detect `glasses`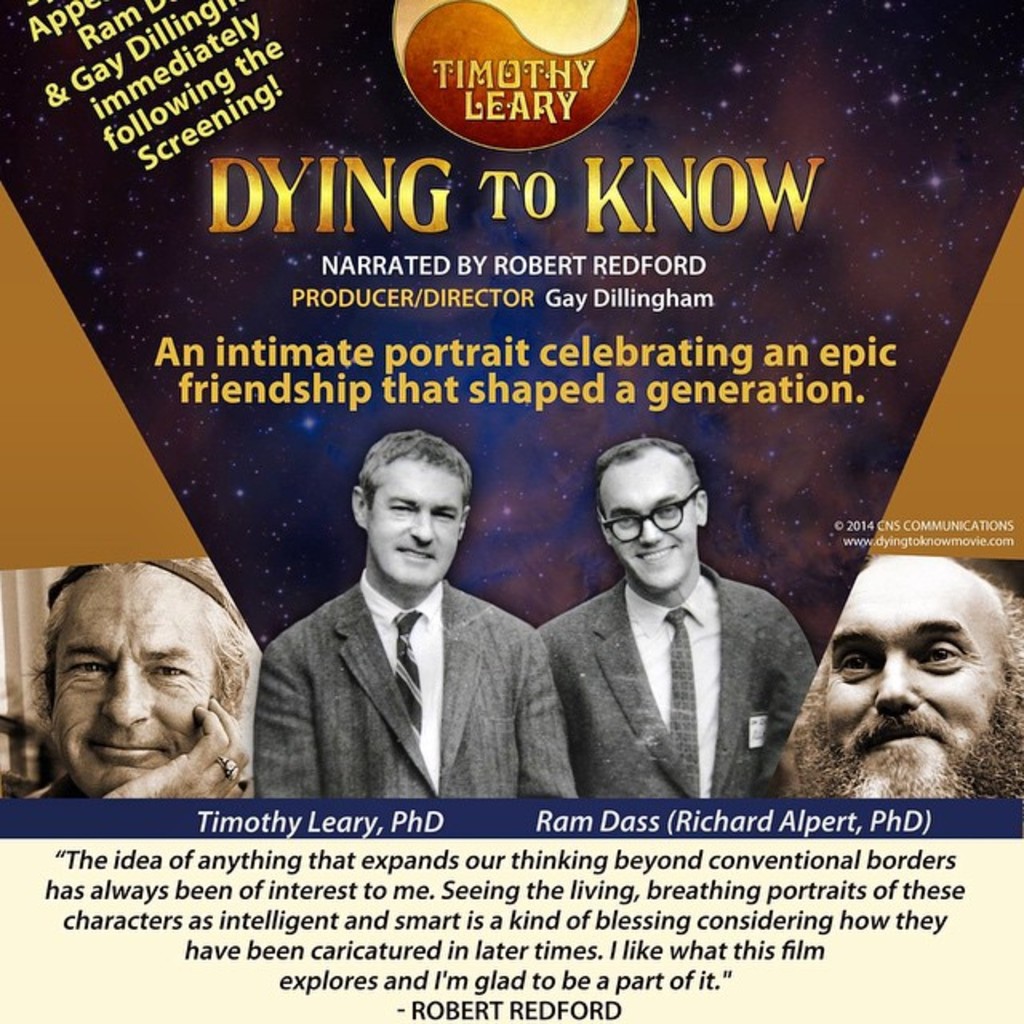
x1=598, y1=486, x2=704, y2=539
